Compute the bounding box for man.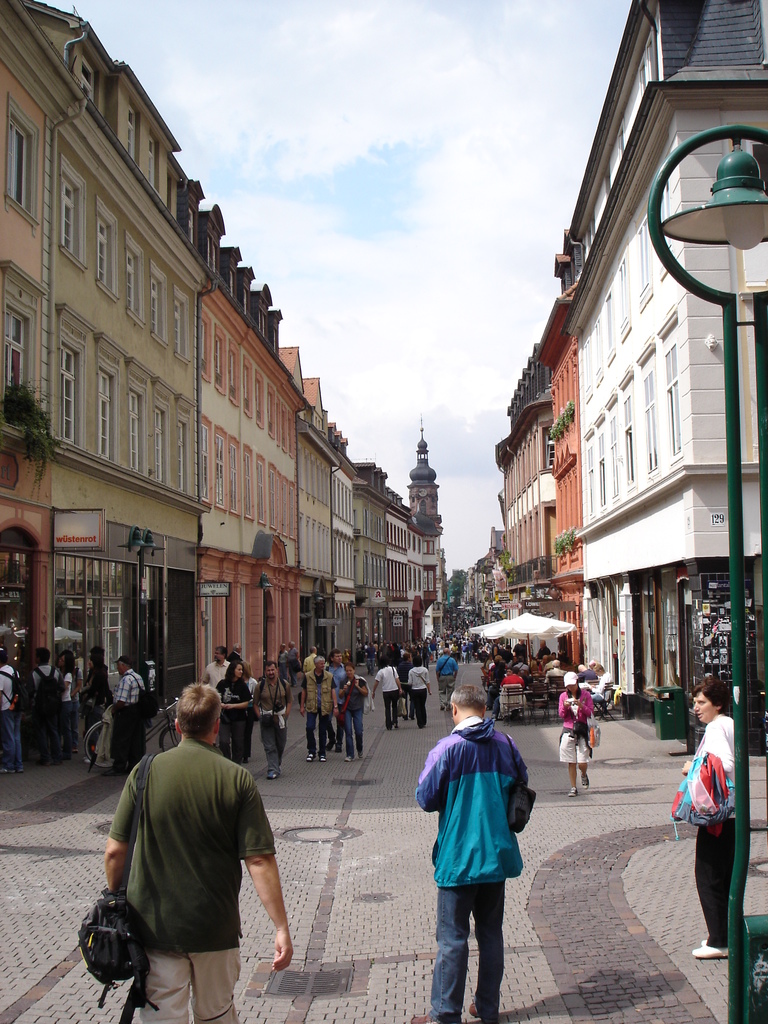
detection(512, 636, 531, 662).
